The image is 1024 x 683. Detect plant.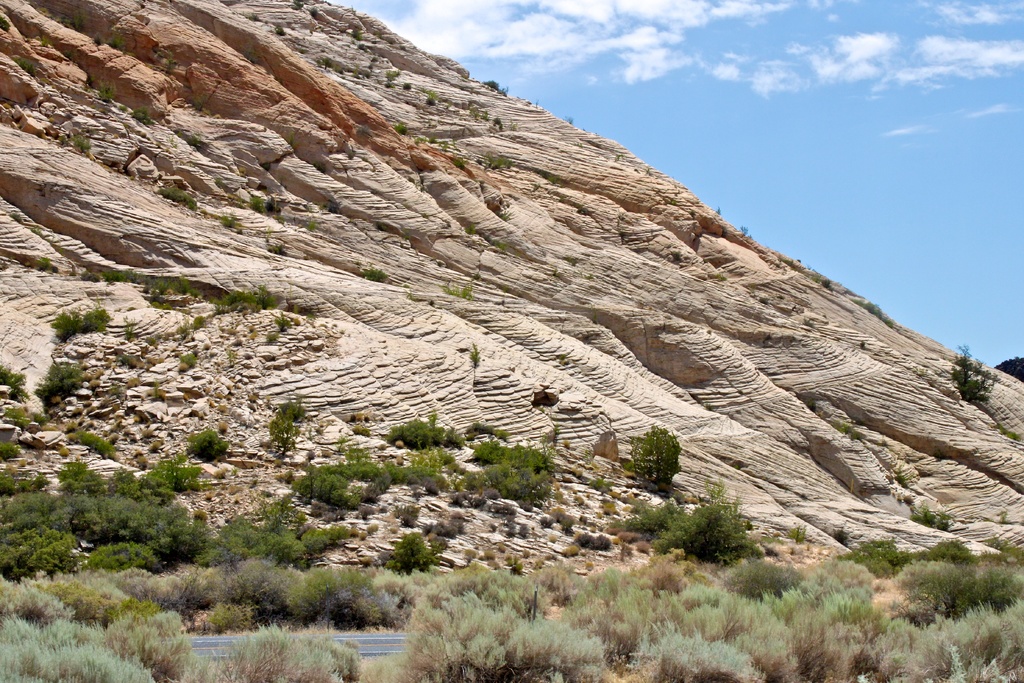
Detection: x1=74 y1=12 x2=84 y2=31.
